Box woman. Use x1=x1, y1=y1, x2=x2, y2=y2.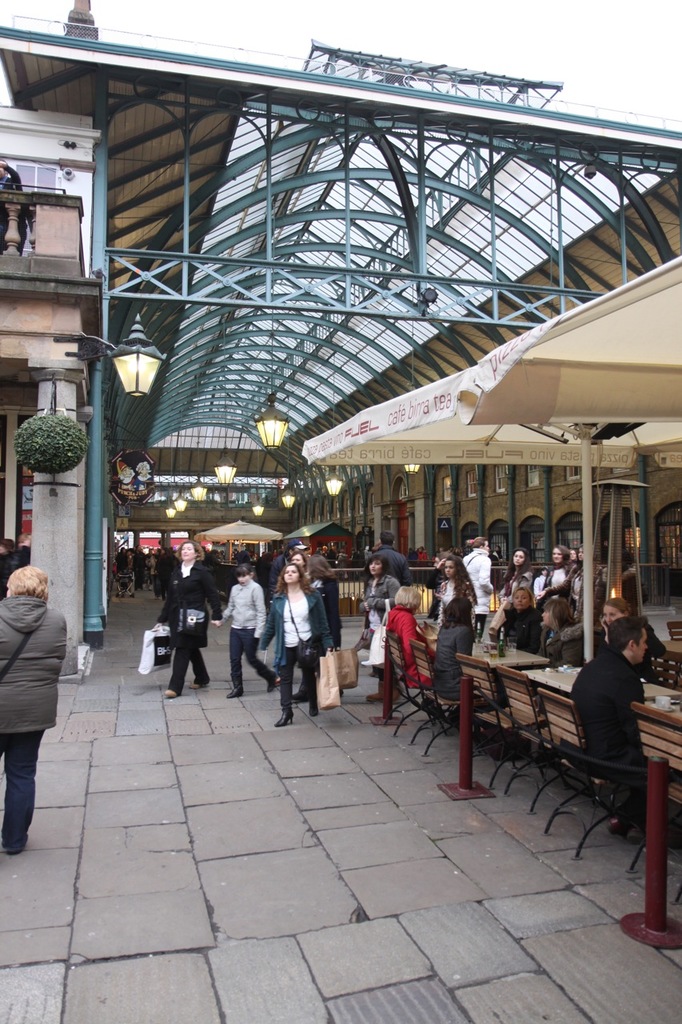
x1=506, y1=579, x2=535, y2=653.
